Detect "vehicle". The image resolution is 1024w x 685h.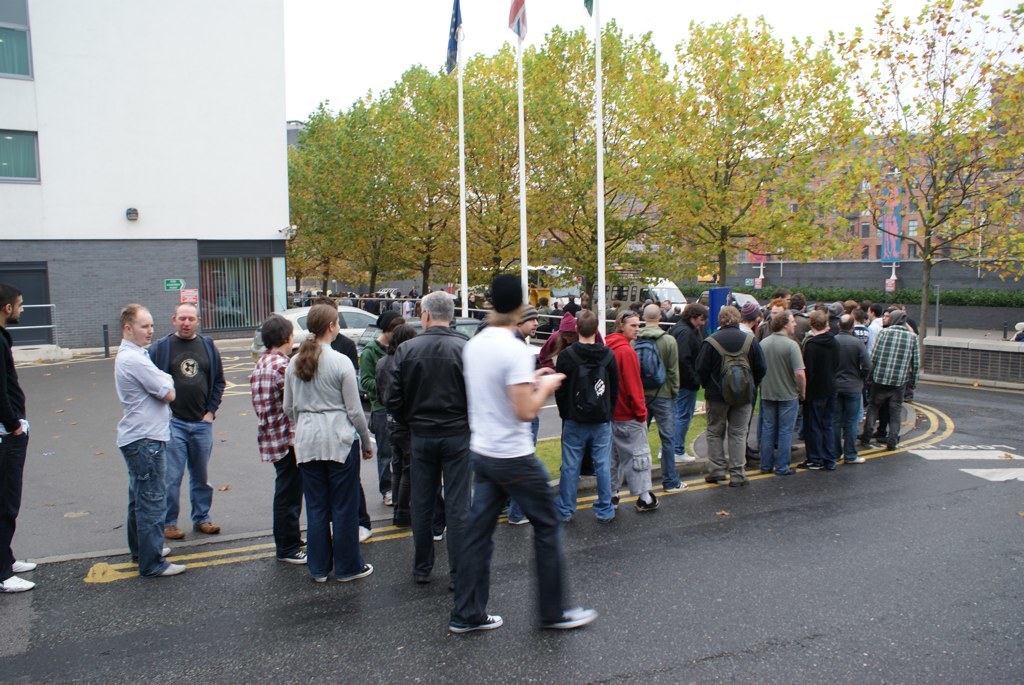
BBox(457, 268, 581, 313).
